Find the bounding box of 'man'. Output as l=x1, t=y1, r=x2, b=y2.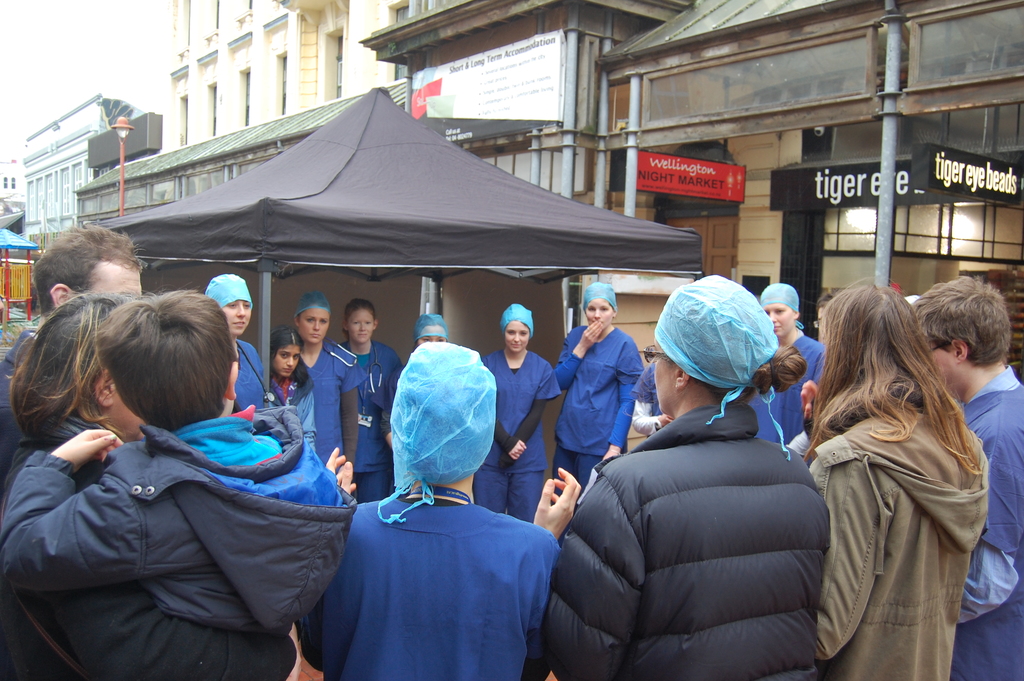
l=757, t=283, r=831, b=450.
